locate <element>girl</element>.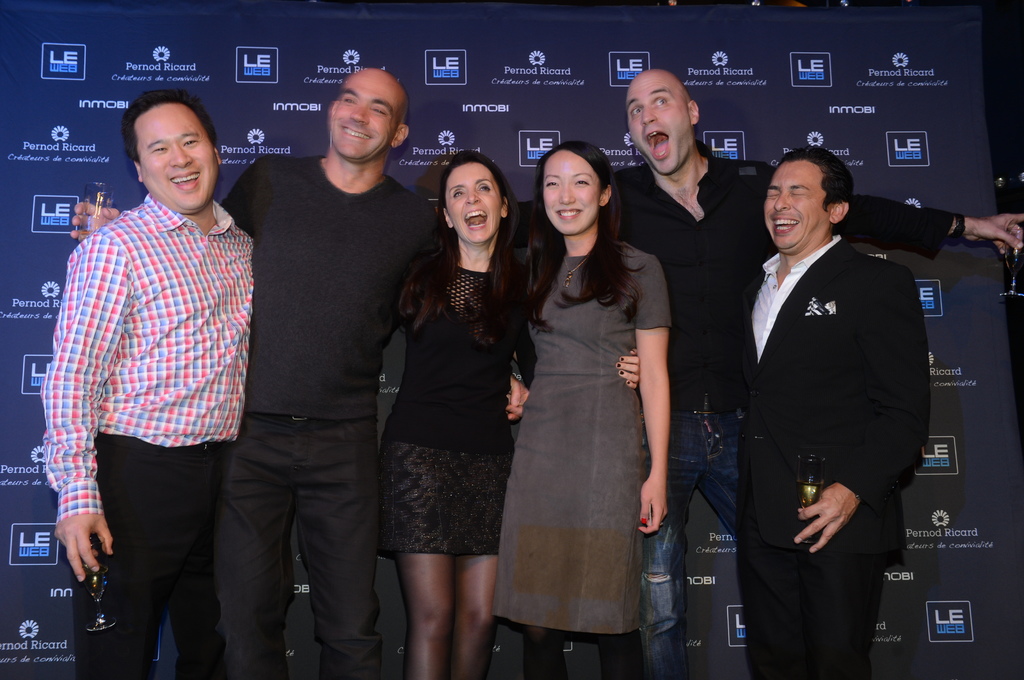
Bounding box: {"left": 496, "top": 141, "right": 673, "bottom": 679}.
